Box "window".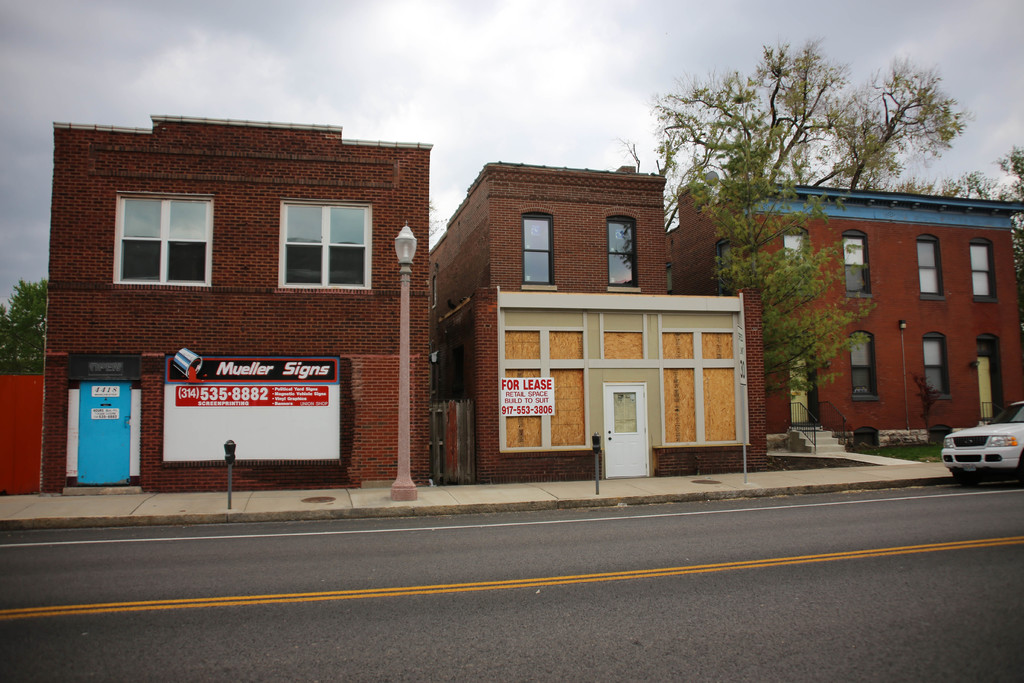
left=719, top=238, right=733, bottom=291.
